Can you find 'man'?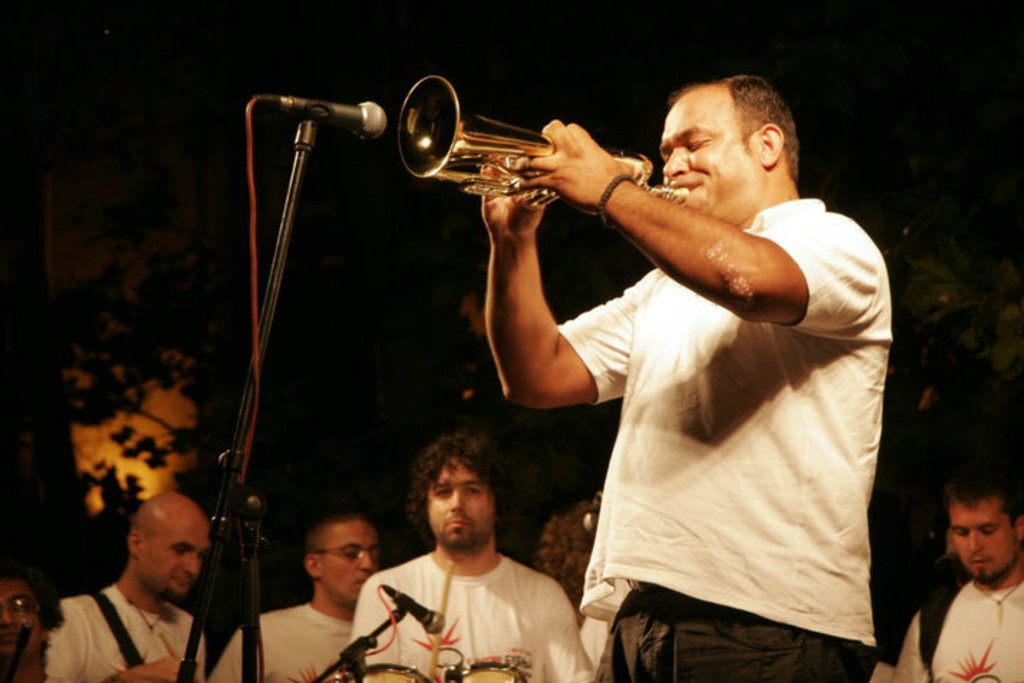
Yes, bounding box: l=206, t=522, r=384, b=682.
